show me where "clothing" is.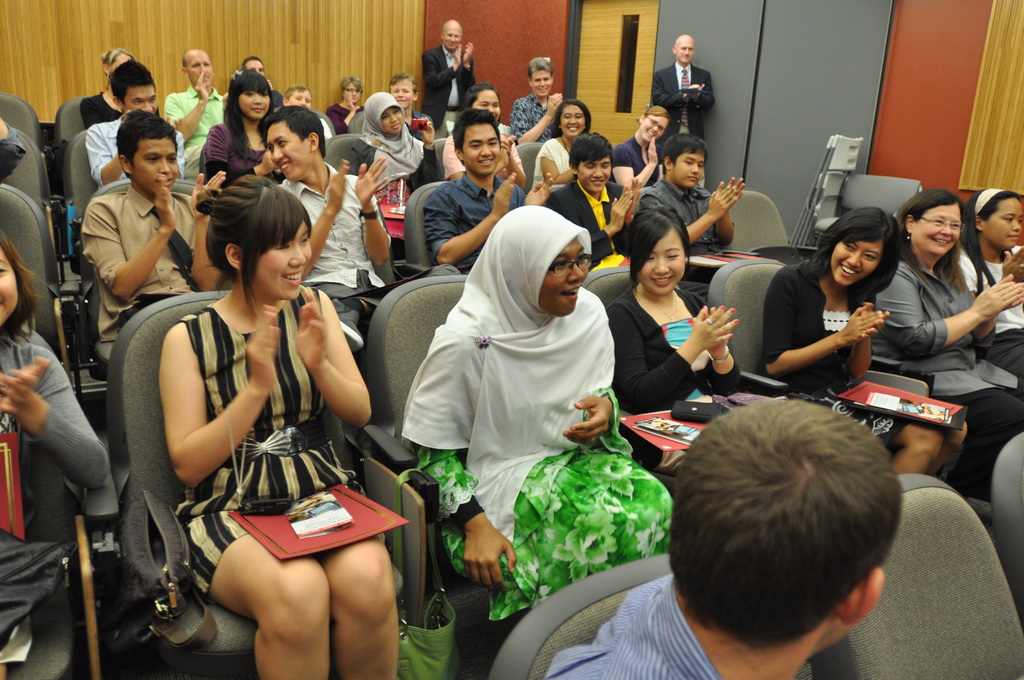
"clothing" is at detection(83, 184, 207, 348).
